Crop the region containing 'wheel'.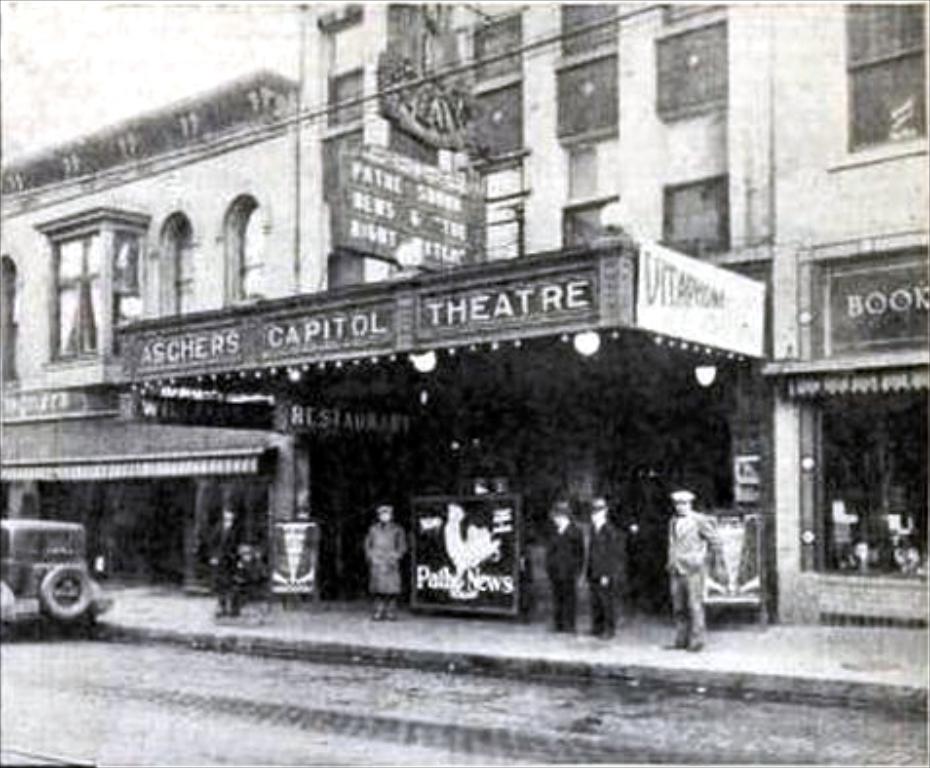
Crop region: {"x1": 41, "y1": 561, "x2": 99, "y2": 620}.
